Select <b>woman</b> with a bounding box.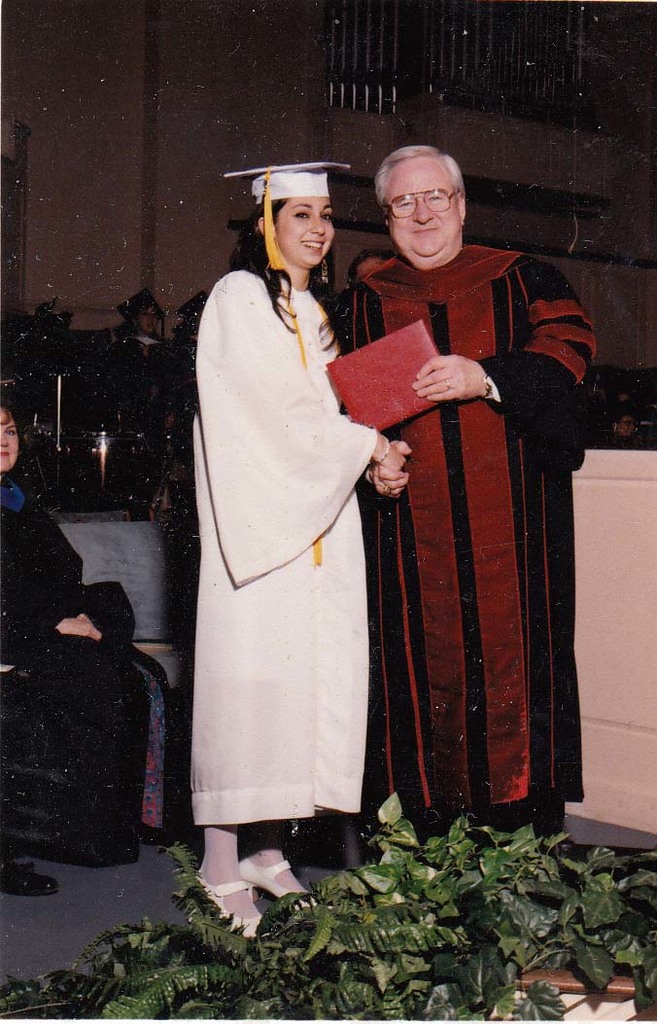
[98, 287, 167, 397].
